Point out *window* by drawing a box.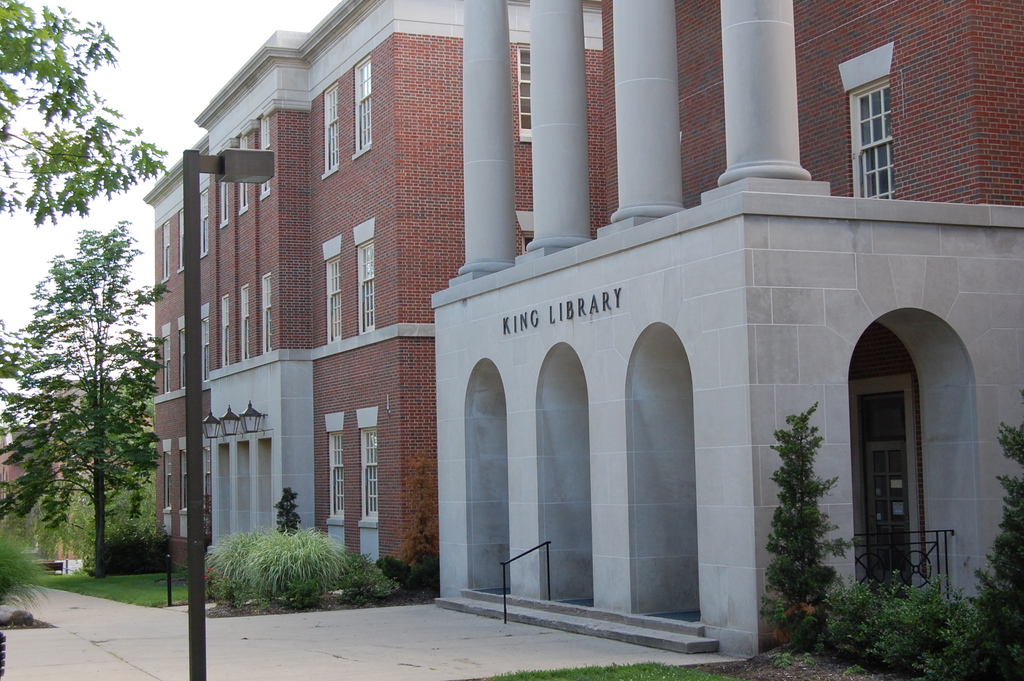
crop(164, 450, 170, 509).
